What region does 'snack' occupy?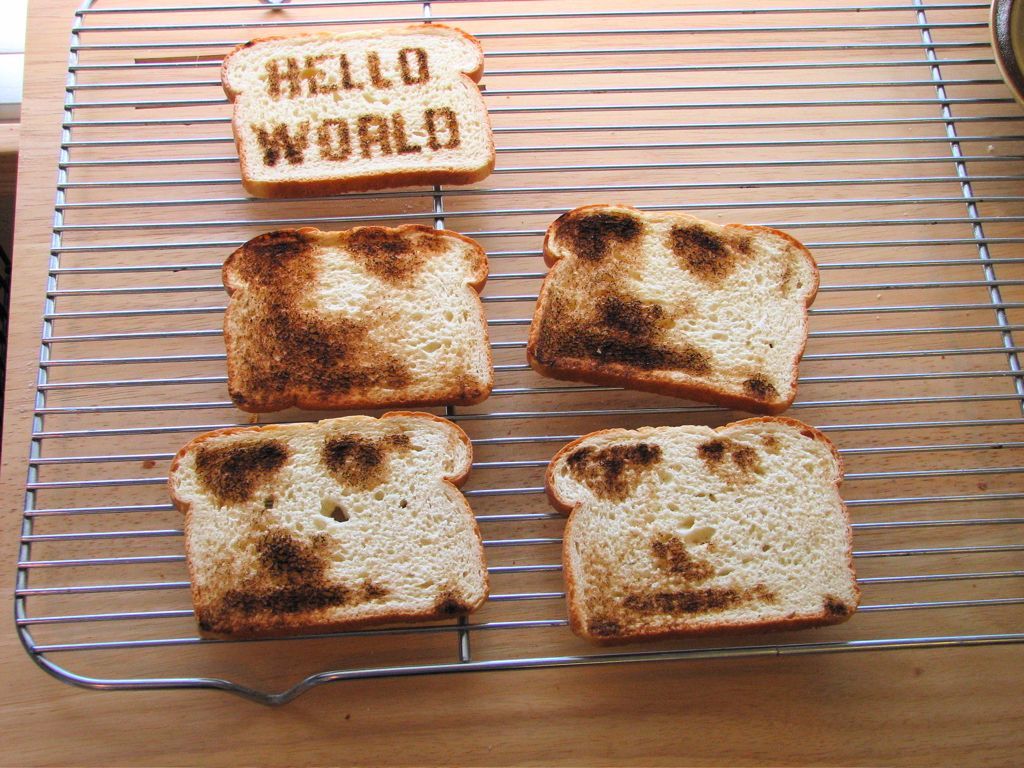
locate(218, 17, 493, 195).
